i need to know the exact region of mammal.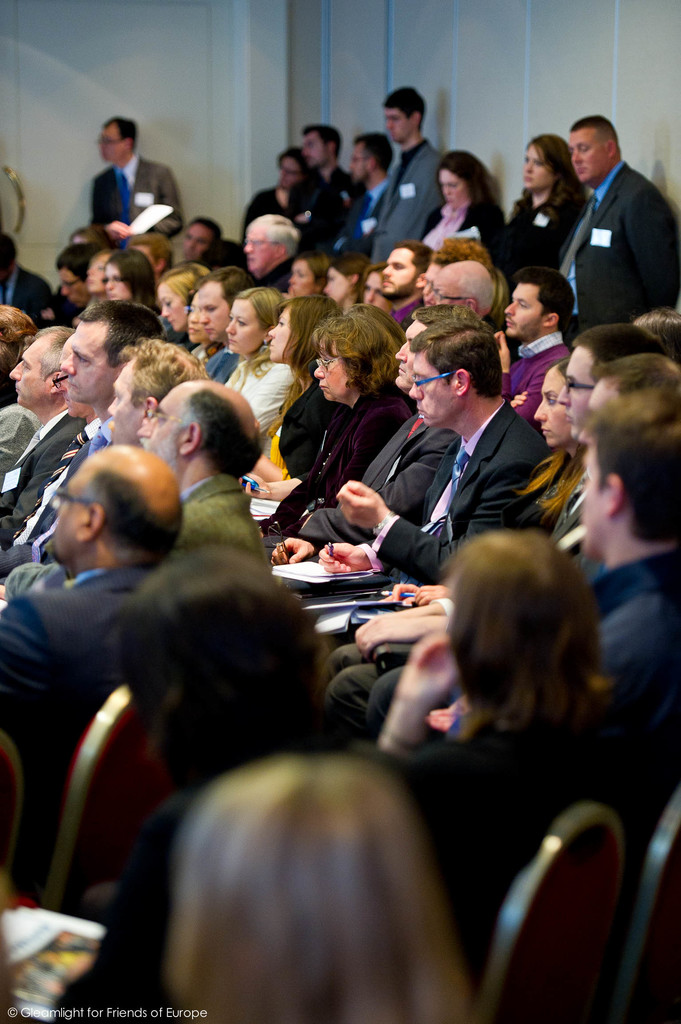
Region: pyautogui.locateOnScreen(489, 131, 591, 287).
